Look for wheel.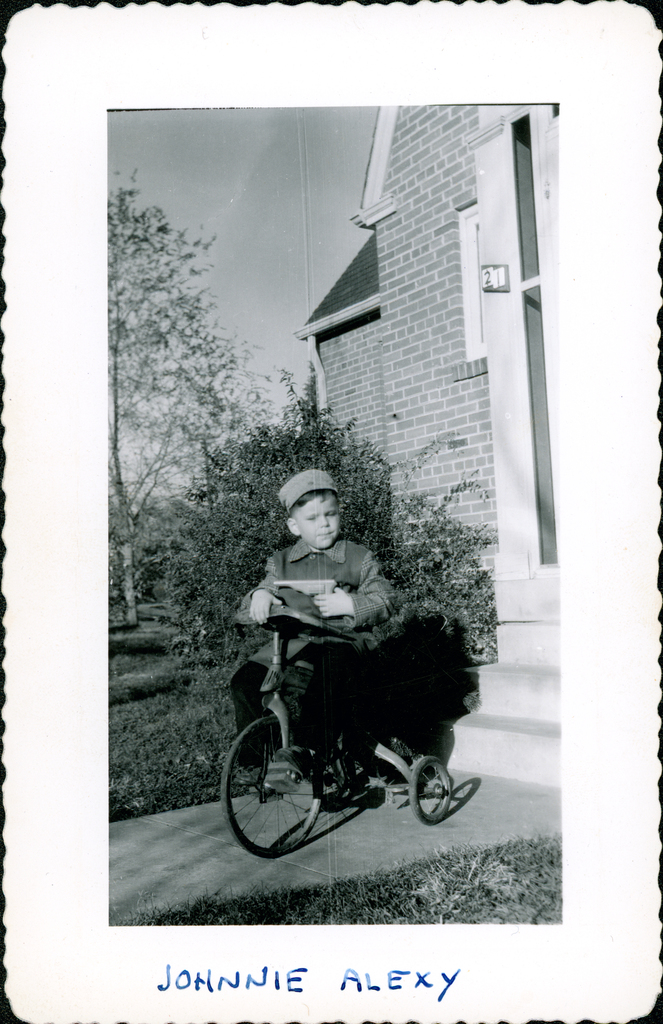
Found: (404, 753, 452, 822).
